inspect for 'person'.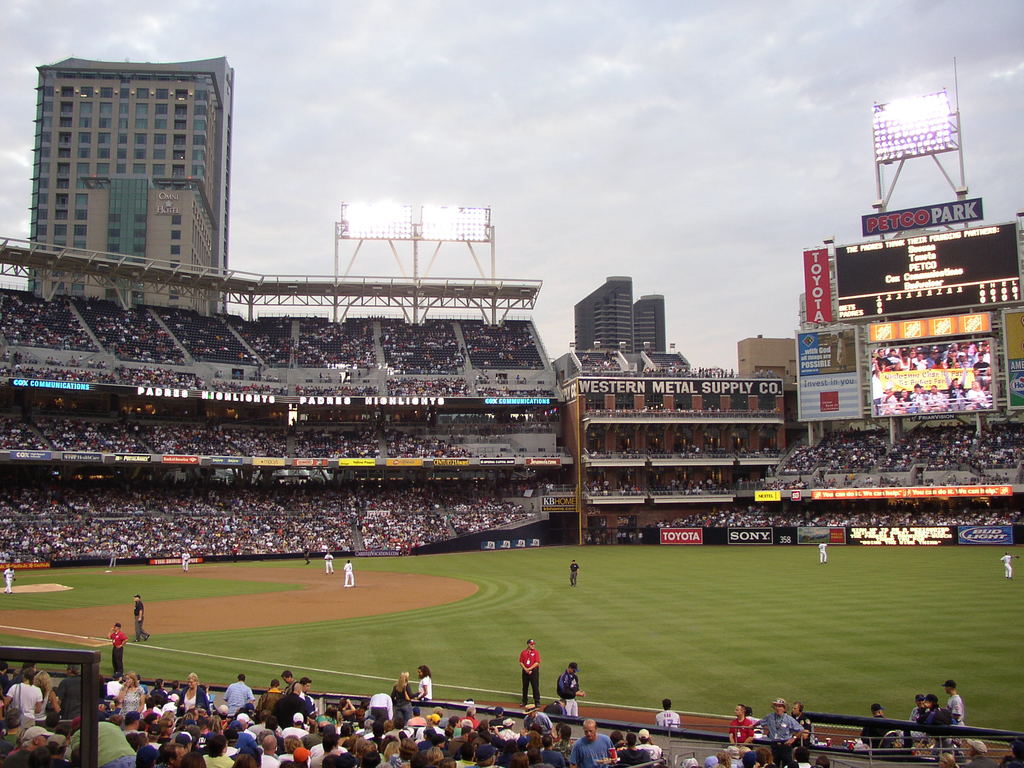
Inspection: [389, 669, 413, 713].
